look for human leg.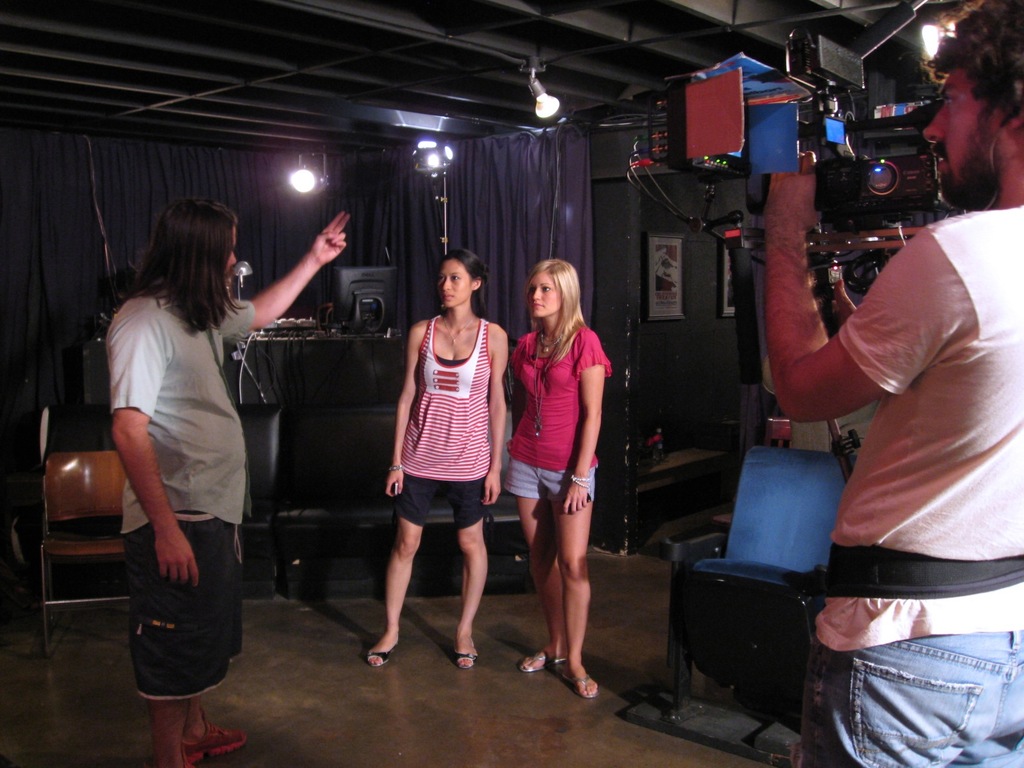
Found: <region>798, 594, 990, 767</region>.
